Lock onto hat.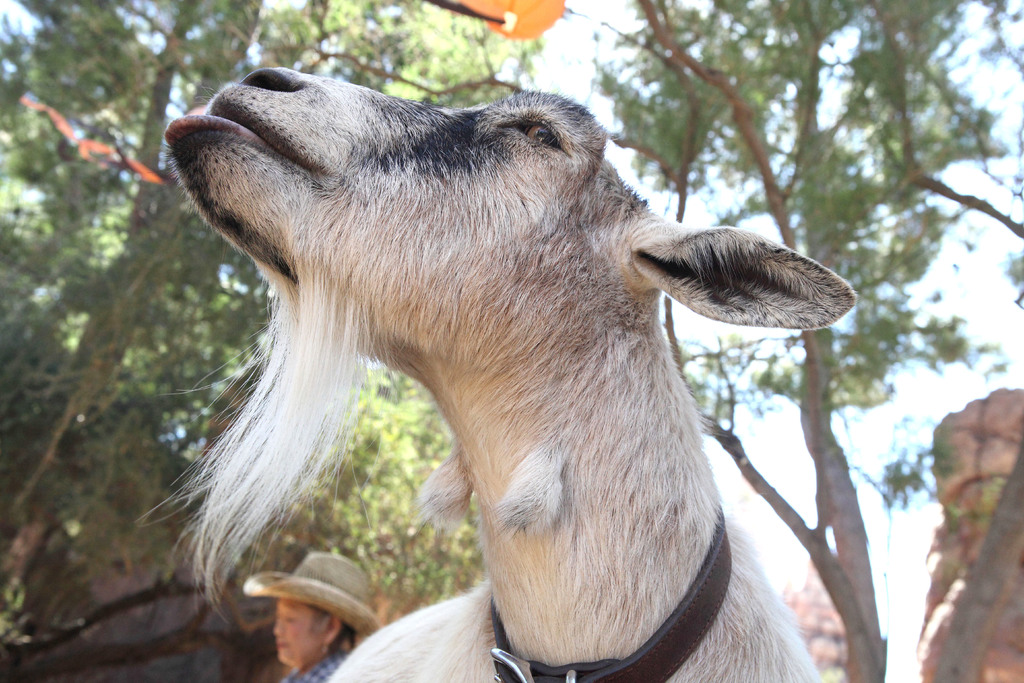
Locked: {"left": 245, "top": 554, "right": 379, "bottom": 635}.
